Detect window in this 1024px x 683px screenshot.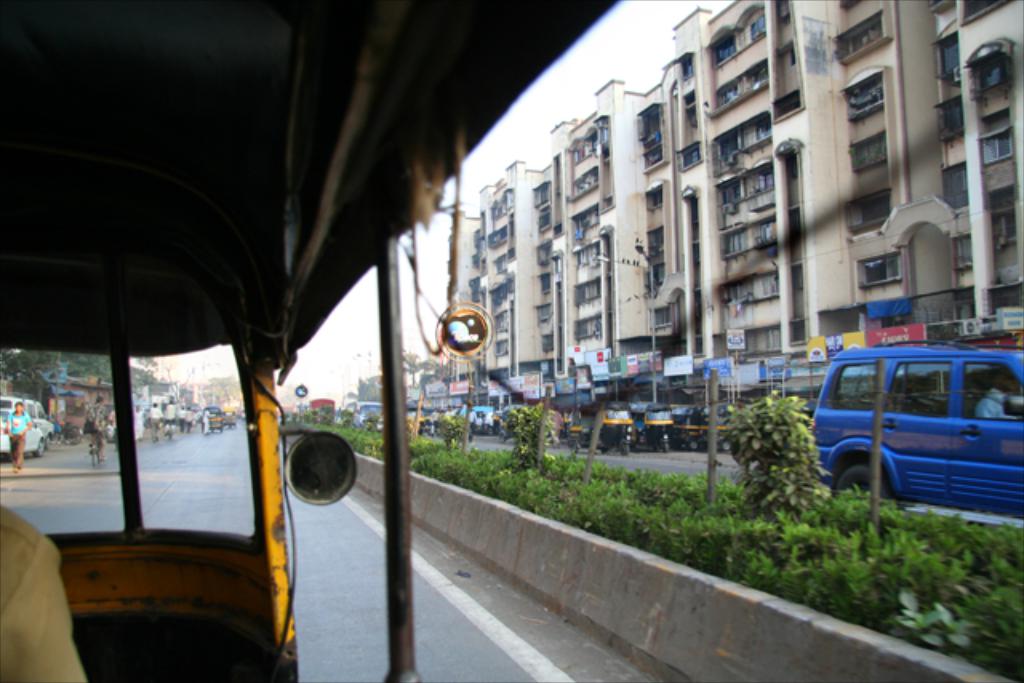
Detection: left=642, top=142, right=664, bottom=170.
